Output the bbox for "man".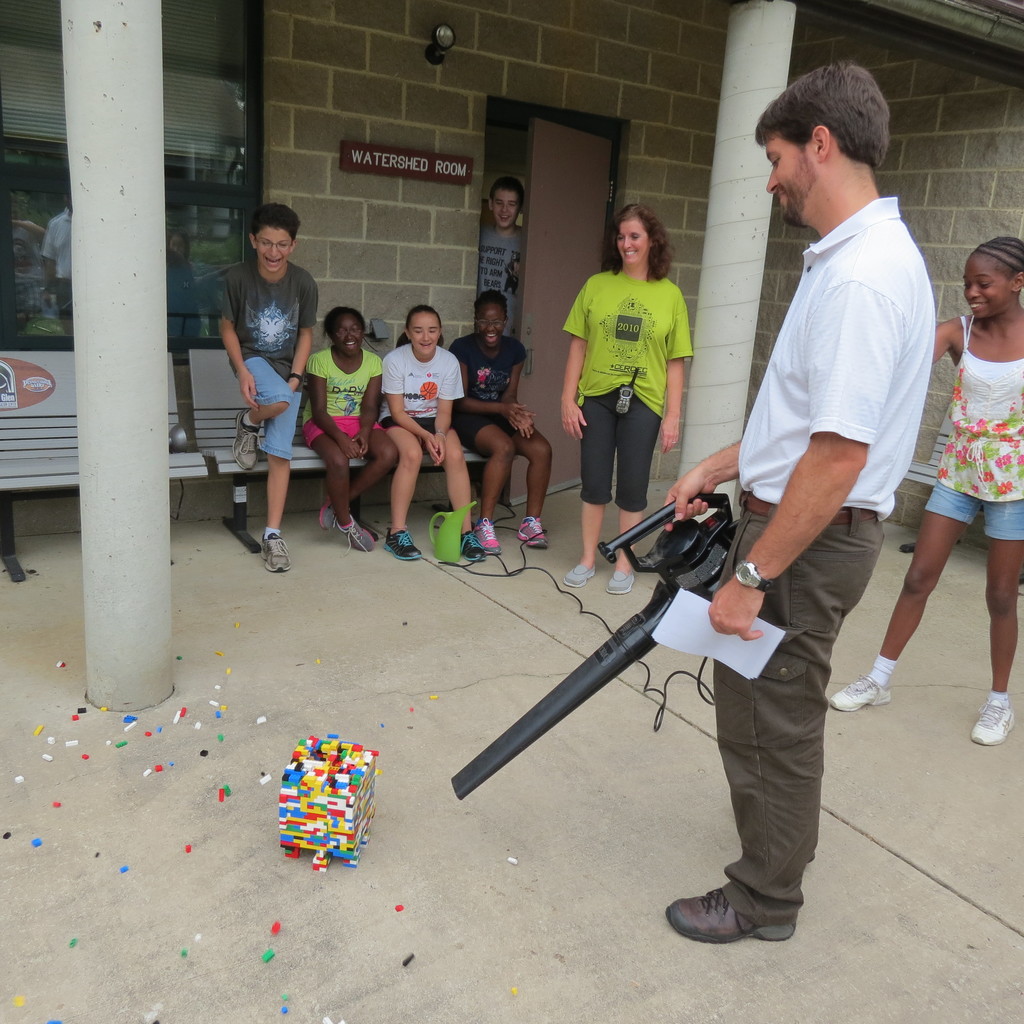
(x1=625, y1=144, x2=947, y2=927).
